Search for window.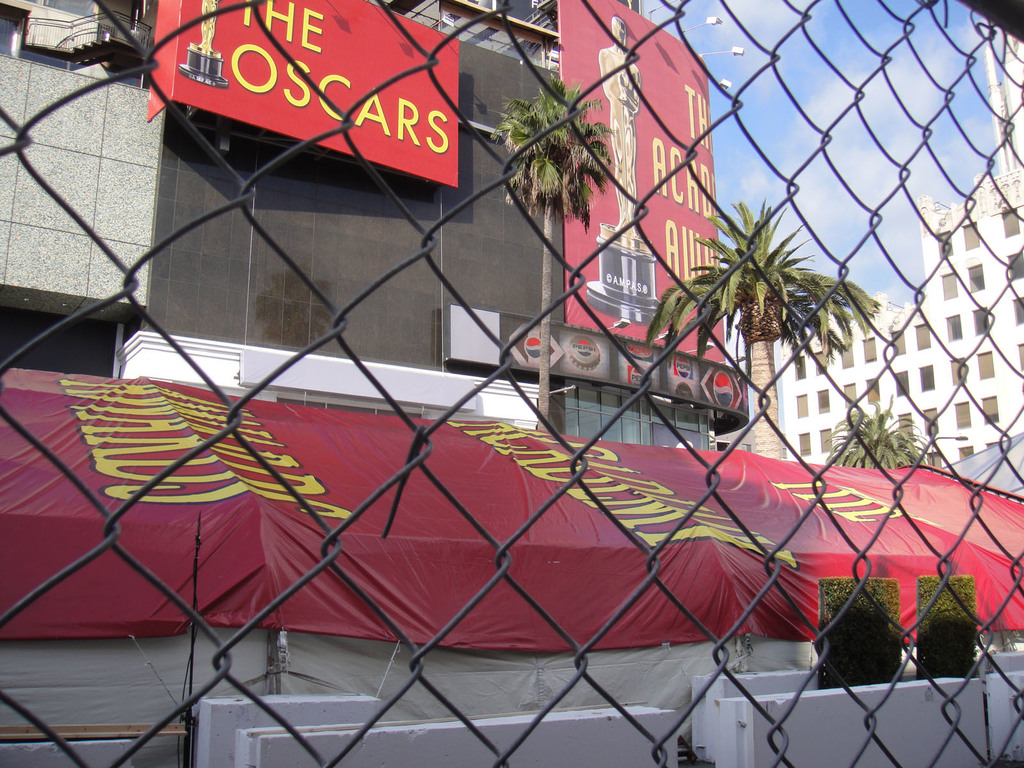
Found at {"x1": 953, "y1": 355, "x2": 965, "y2": 388}.
